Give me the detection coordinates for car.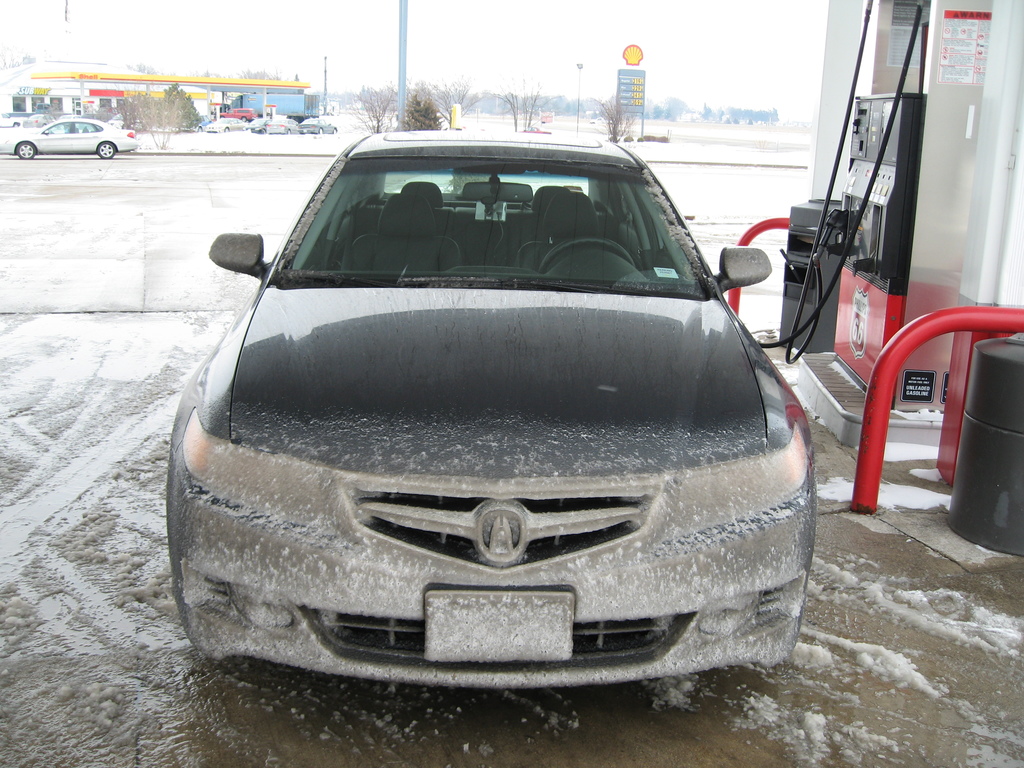
detection(1, 118, 141, 156).
